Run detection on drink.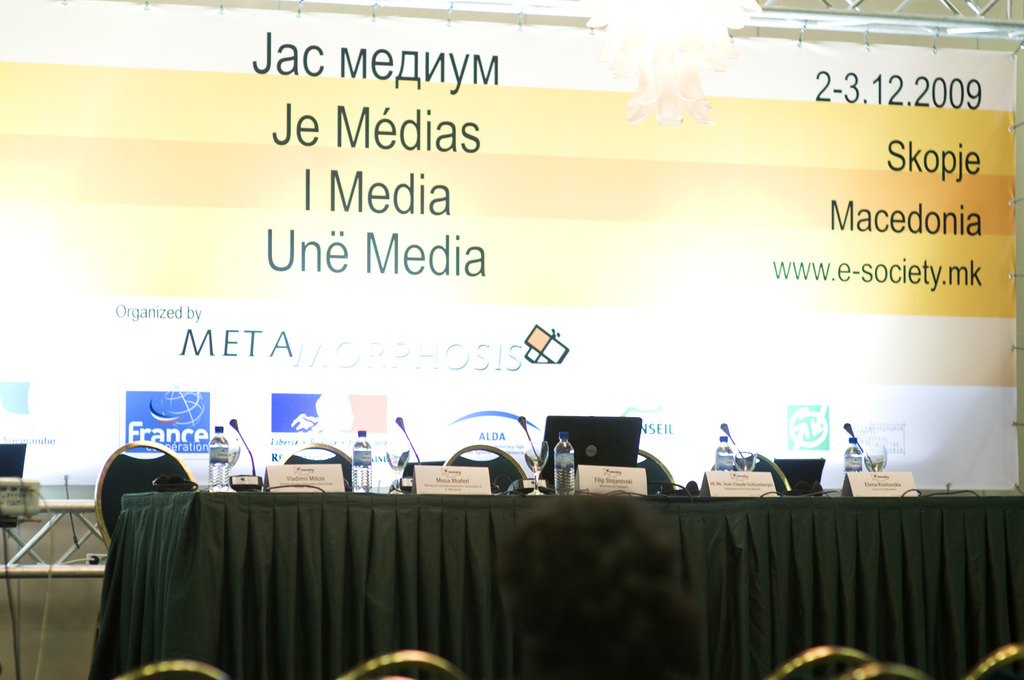
Result: 350/430/375/493.
